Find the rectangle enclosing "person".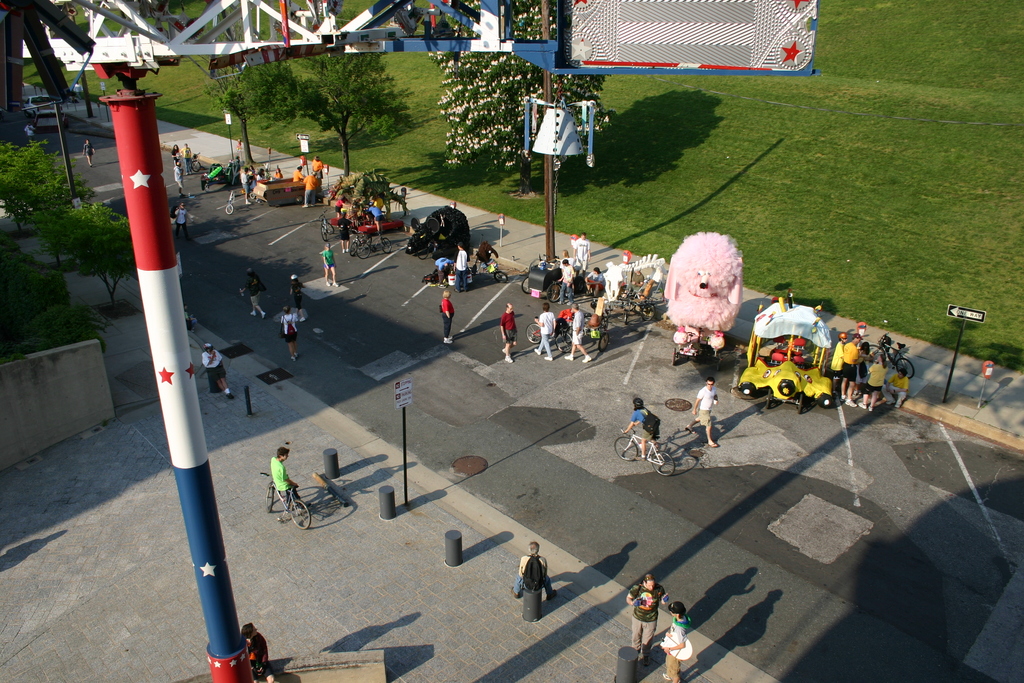
l=619, t=395, r=653, b=461.
